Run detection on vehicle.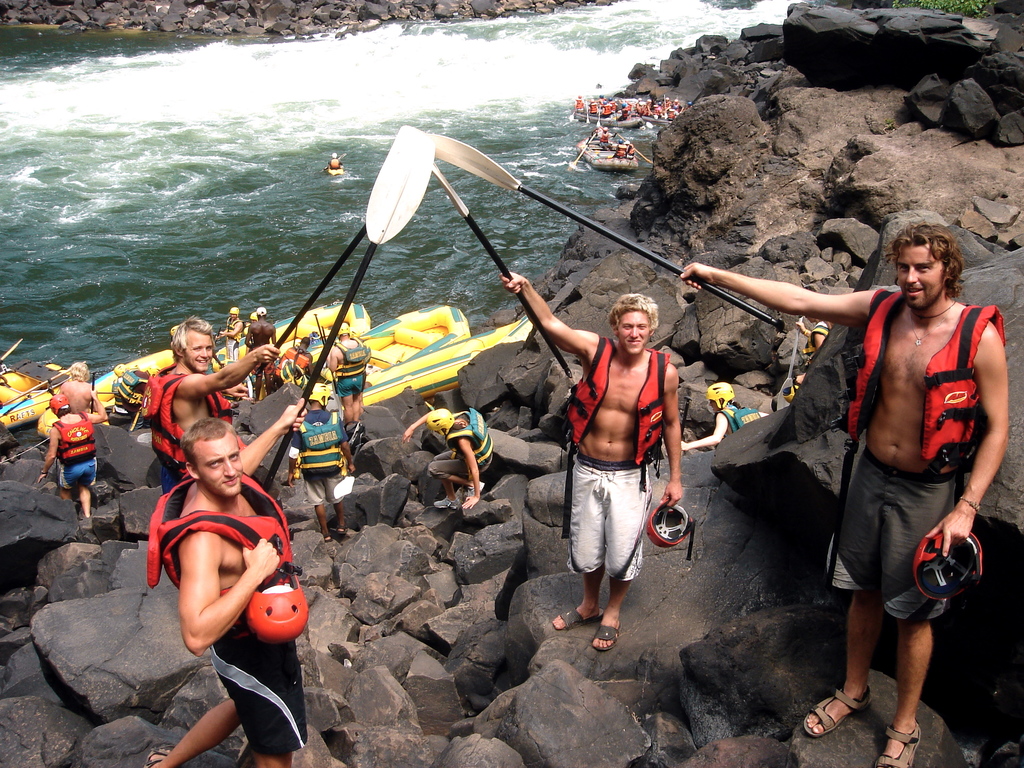
Result: BBox(0, 342, 70, 429).
